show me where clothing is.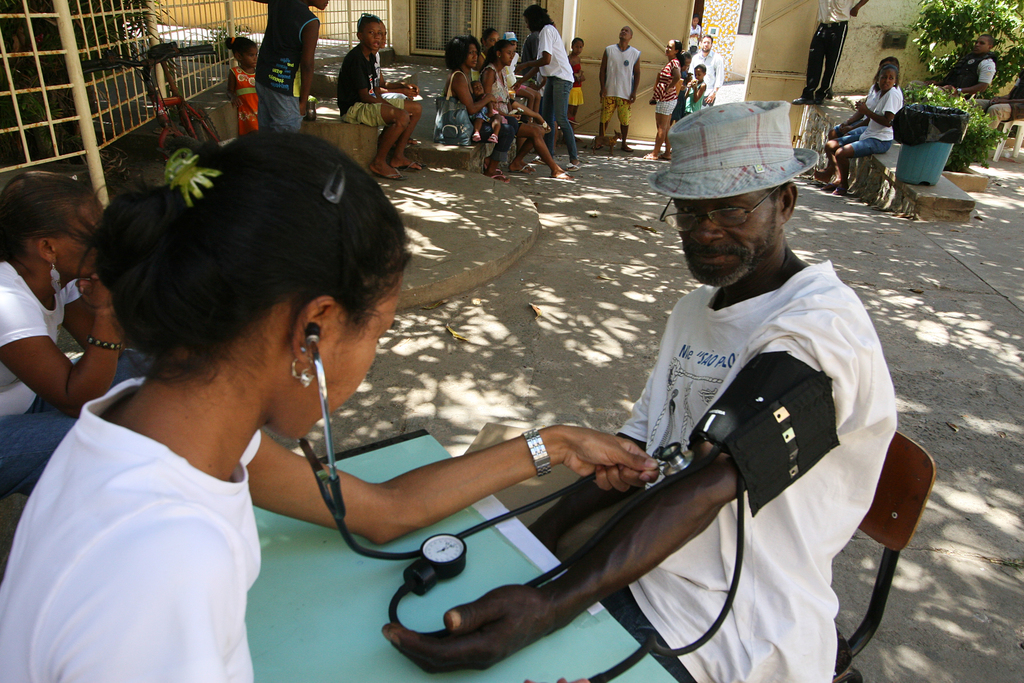
clothing is at detection(602, 259, 895, 682).
